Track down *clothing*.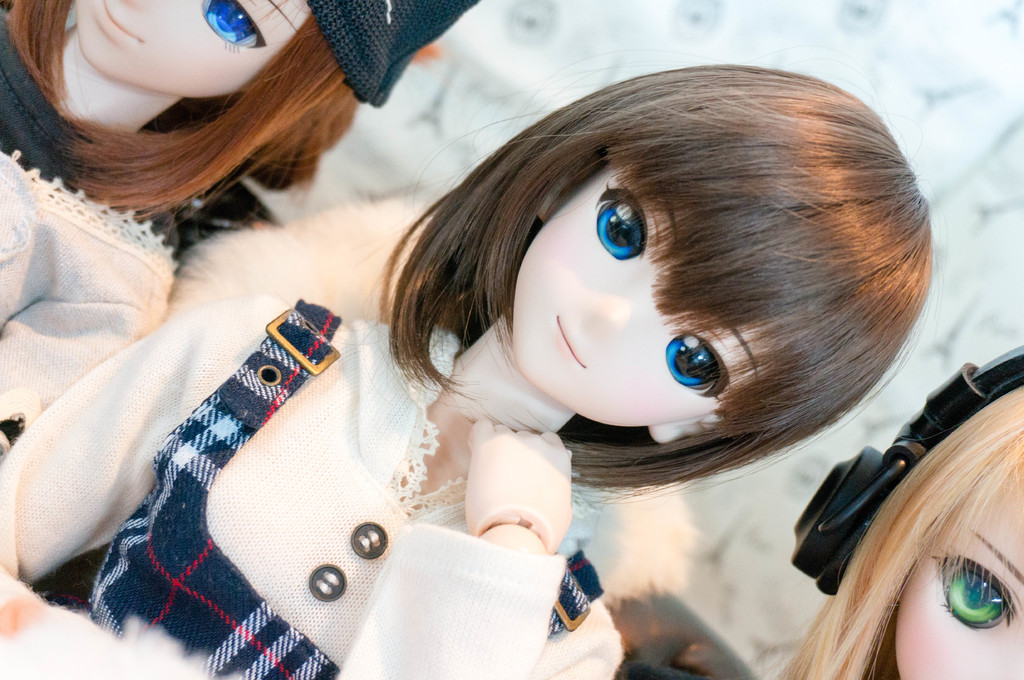
Tracked to [0, 320, 621, 679].
